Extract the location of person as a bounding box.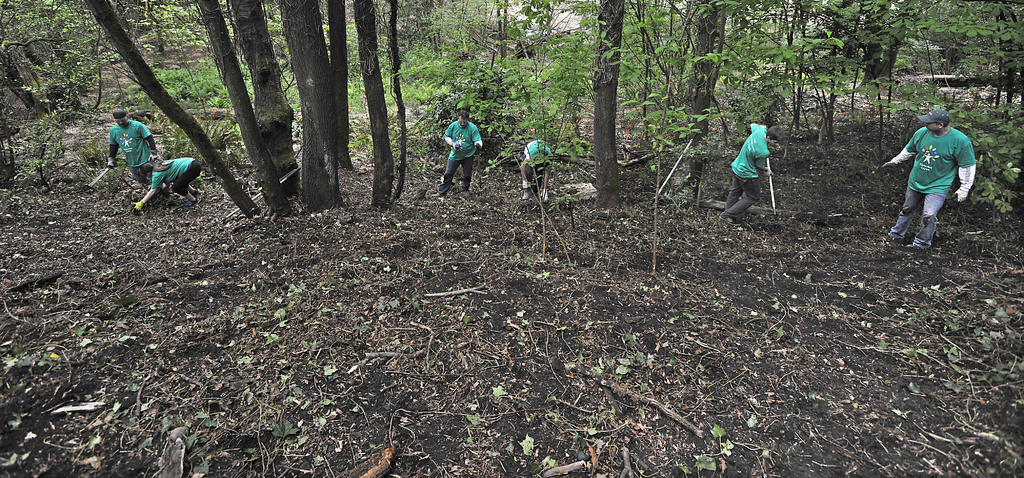
left=520, top=138, right=553, bottom=198.
